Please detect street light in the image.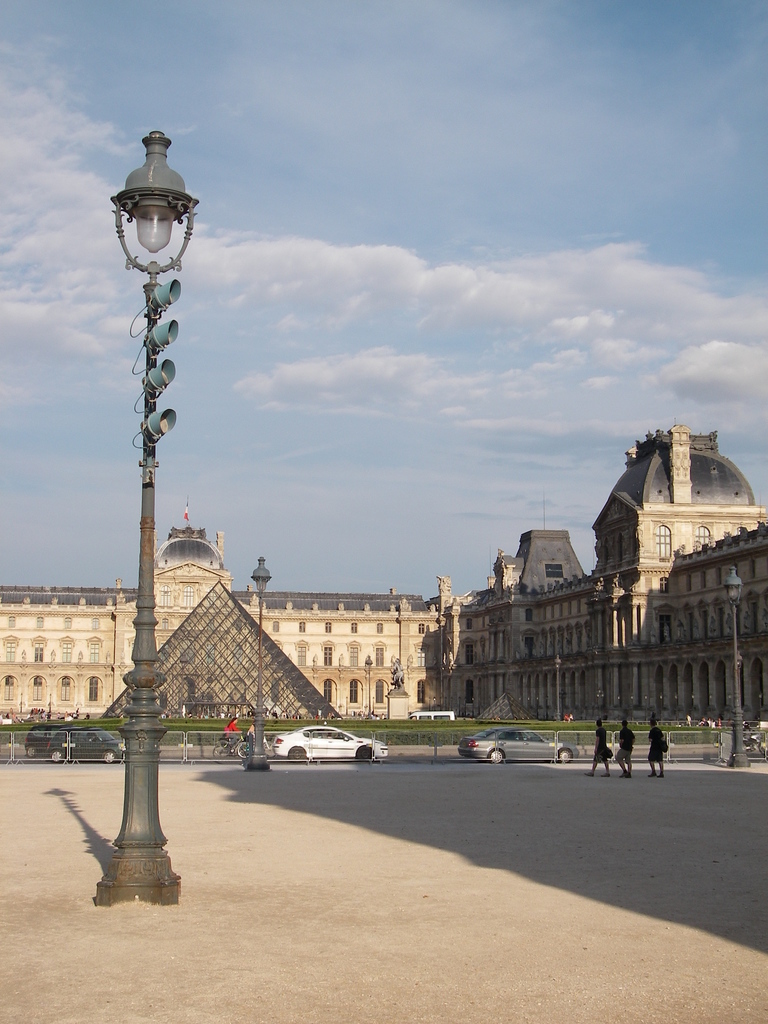
bbox(595, 687, 606, 722).
